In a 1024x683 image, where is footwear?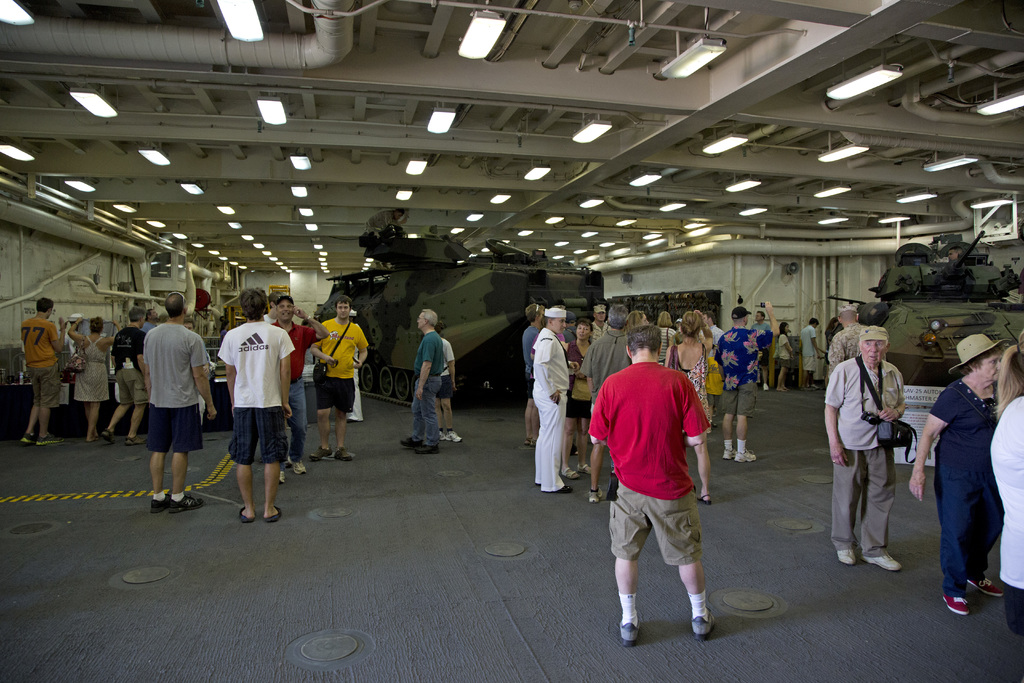
125/434/146/447.
